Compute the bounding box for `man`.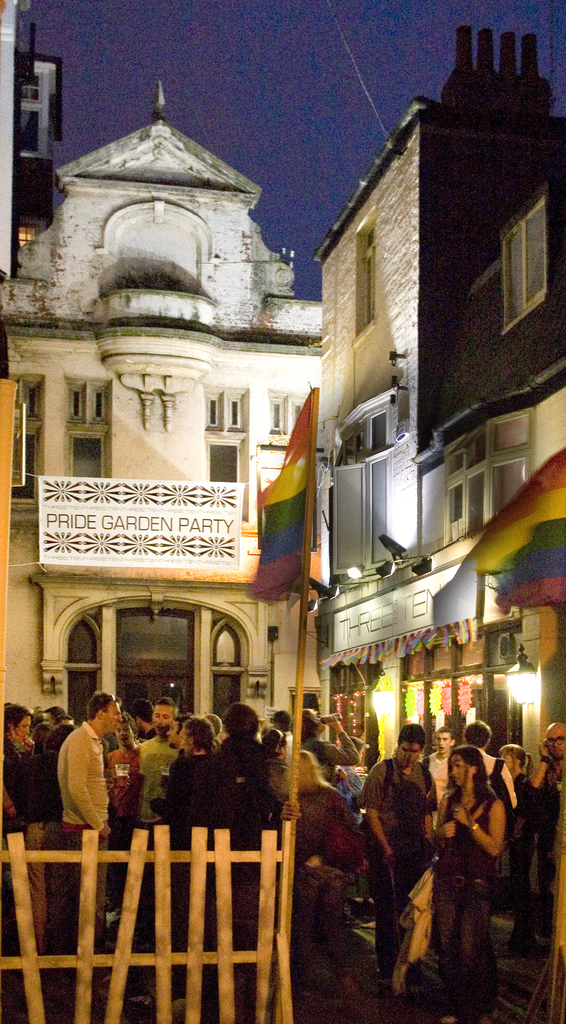
130 698 154 739.
